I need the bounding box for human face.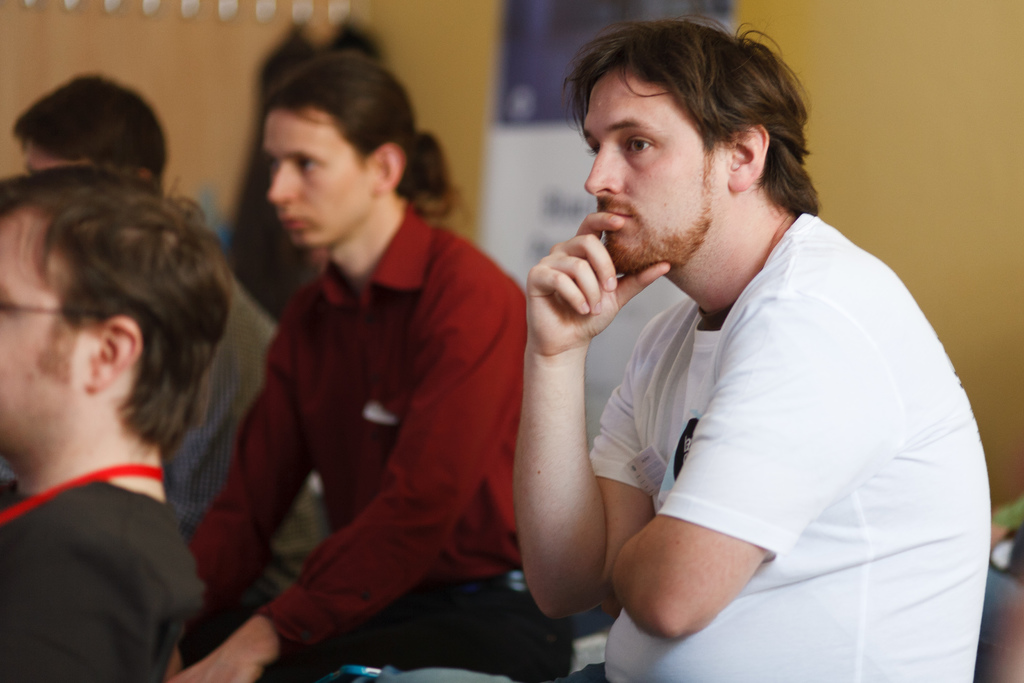
Here it is: 0, 215, 85, 451.
